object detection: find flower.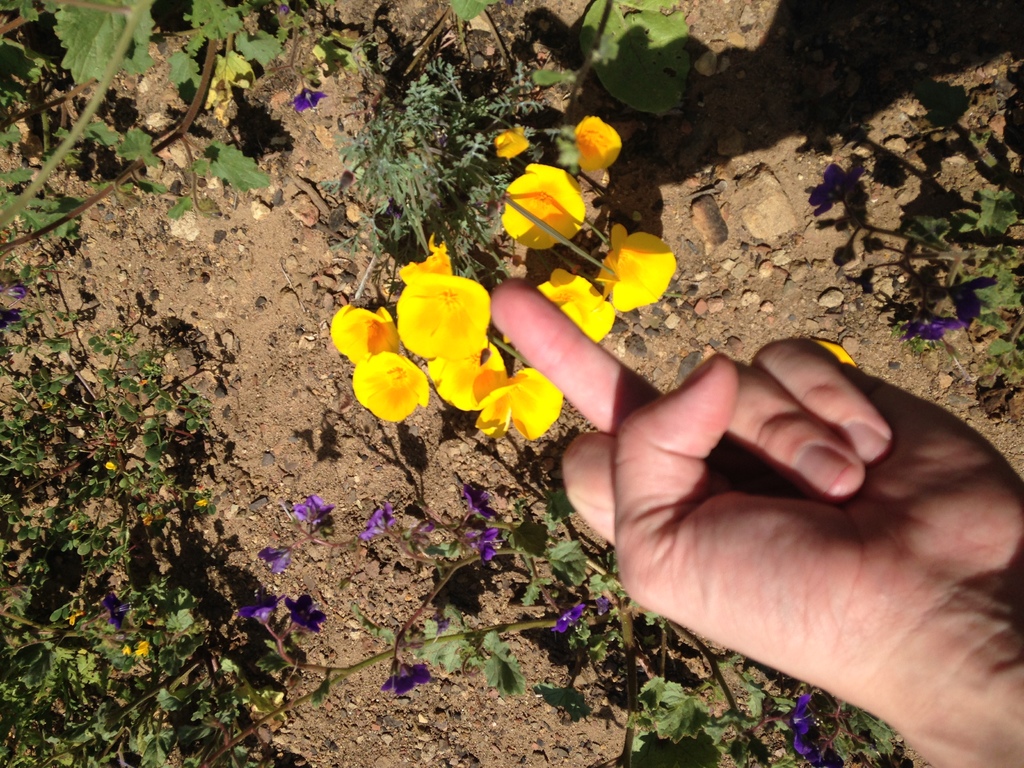
[550, 605, 589, 638].
